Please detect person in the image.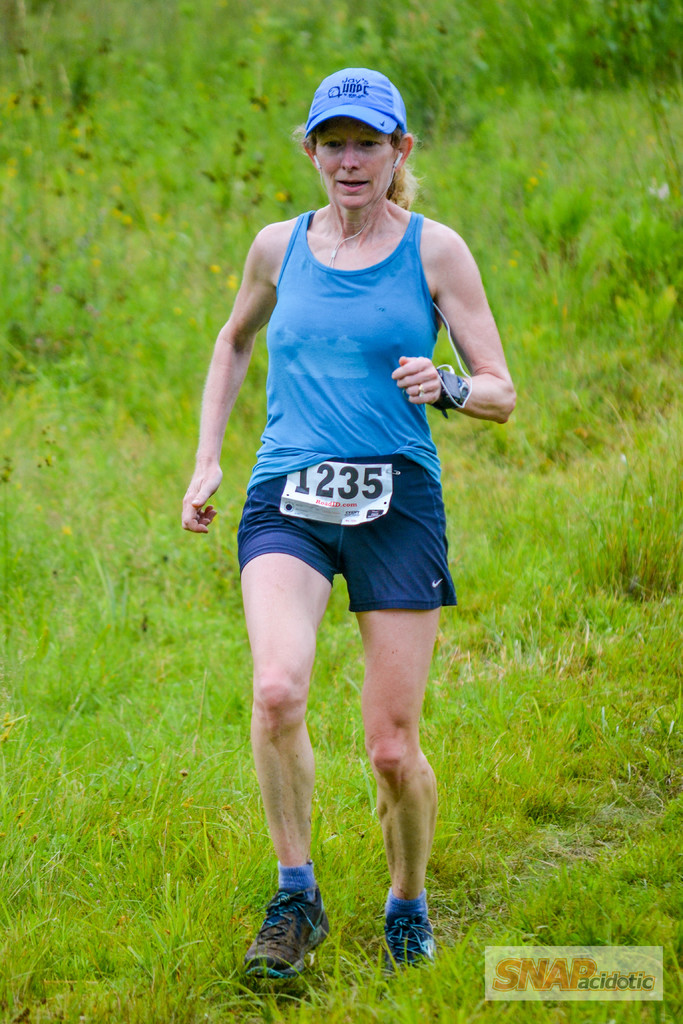
bbox=[171, 69, 522, 975].
